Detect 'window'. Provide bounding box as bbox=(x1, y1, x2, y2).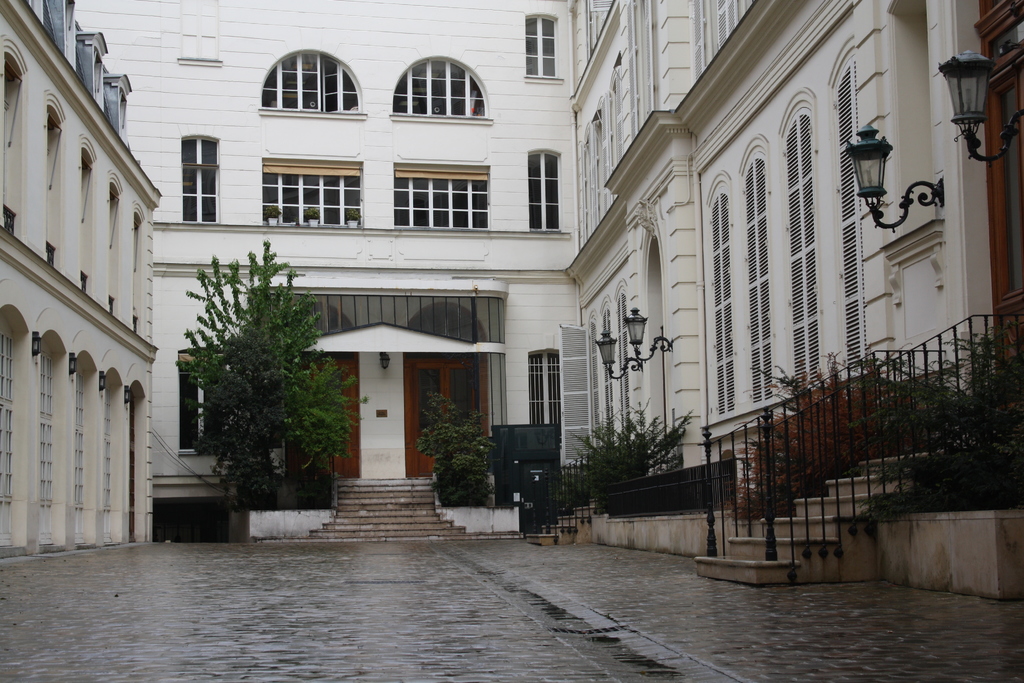
bbox=(530, 143, 561, 229).
